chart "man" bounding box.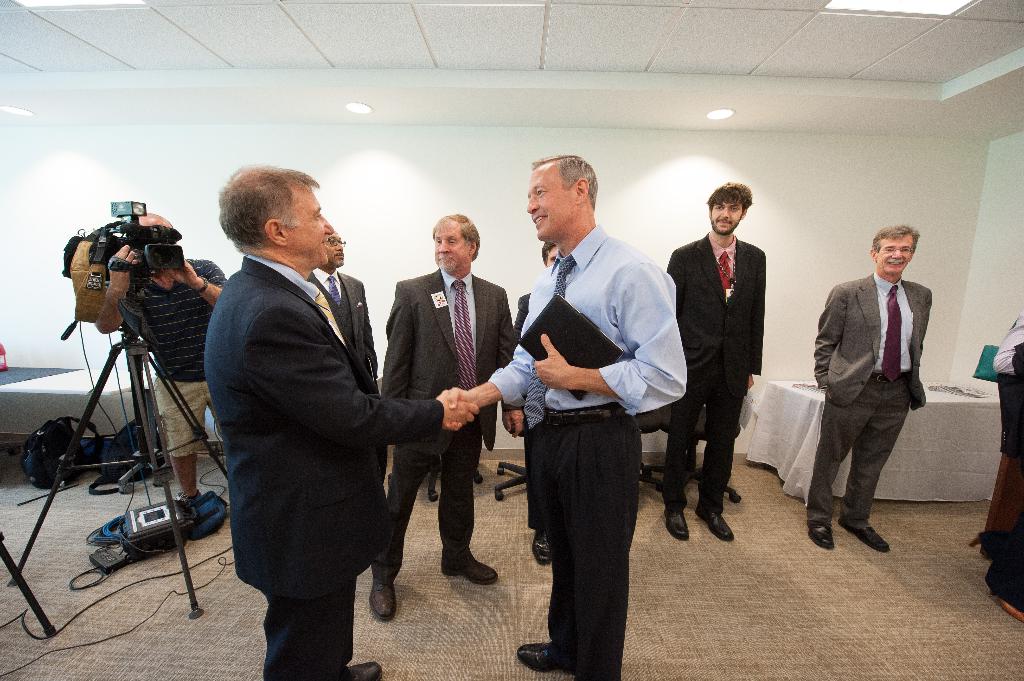
Charted: locate(98, 209, 232, 511).
